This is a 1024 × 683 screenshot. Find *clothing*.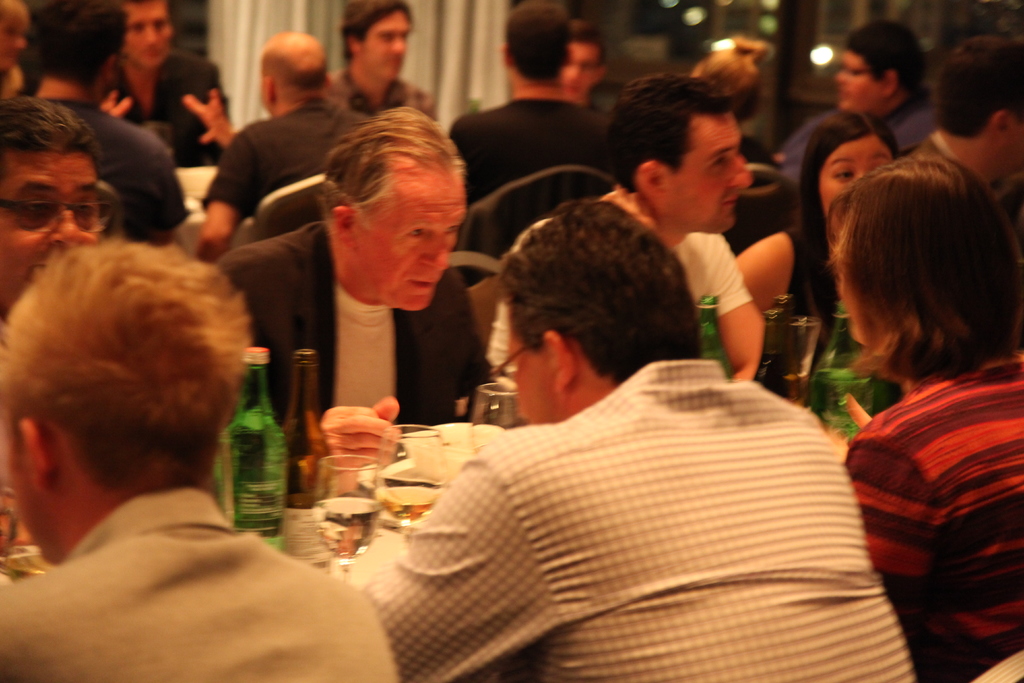
Bounding box: <box>38,94,192,240</box>.
